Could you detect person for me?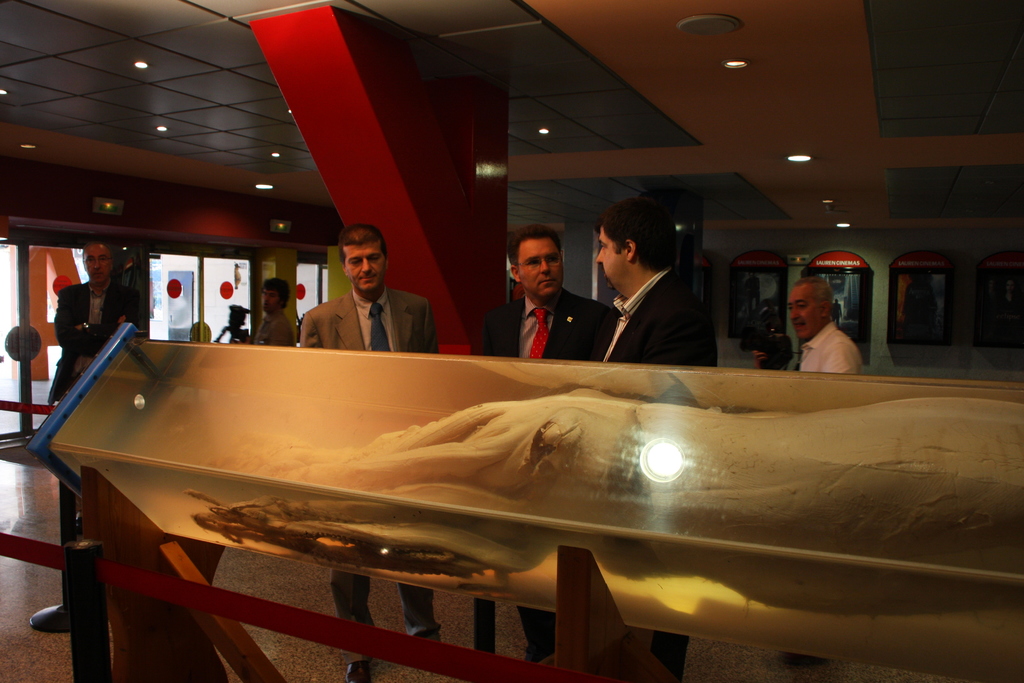
Detection result: BBox(300, 224, 440, 682).
